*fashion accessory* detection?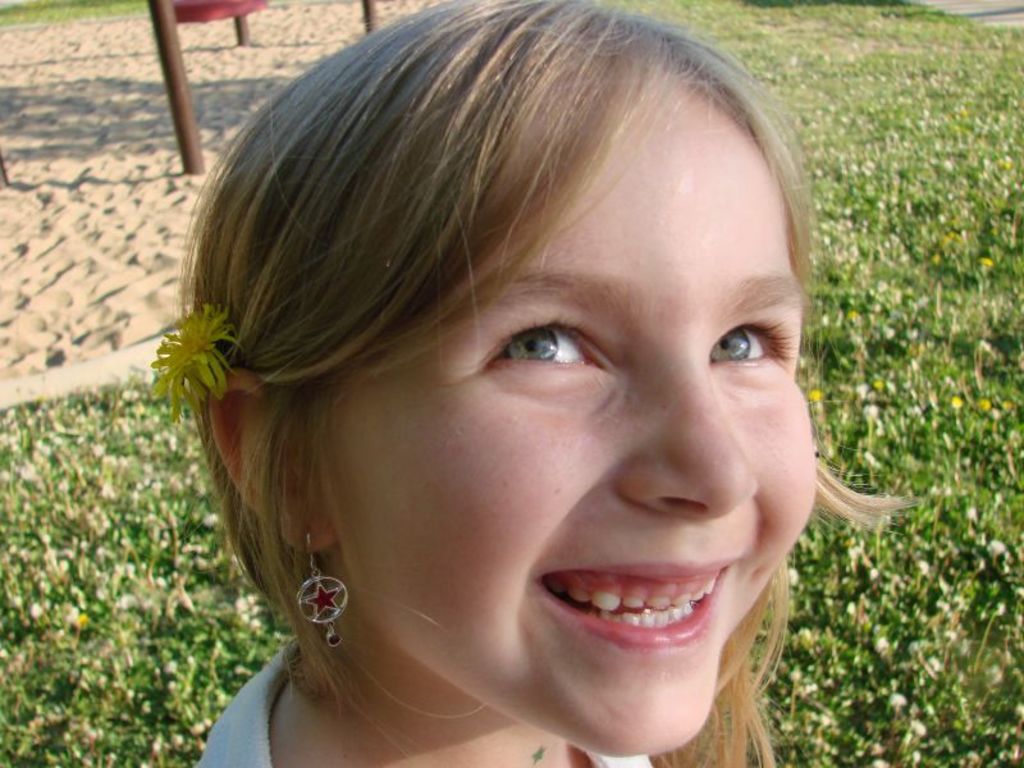
[298,521,348,640]
